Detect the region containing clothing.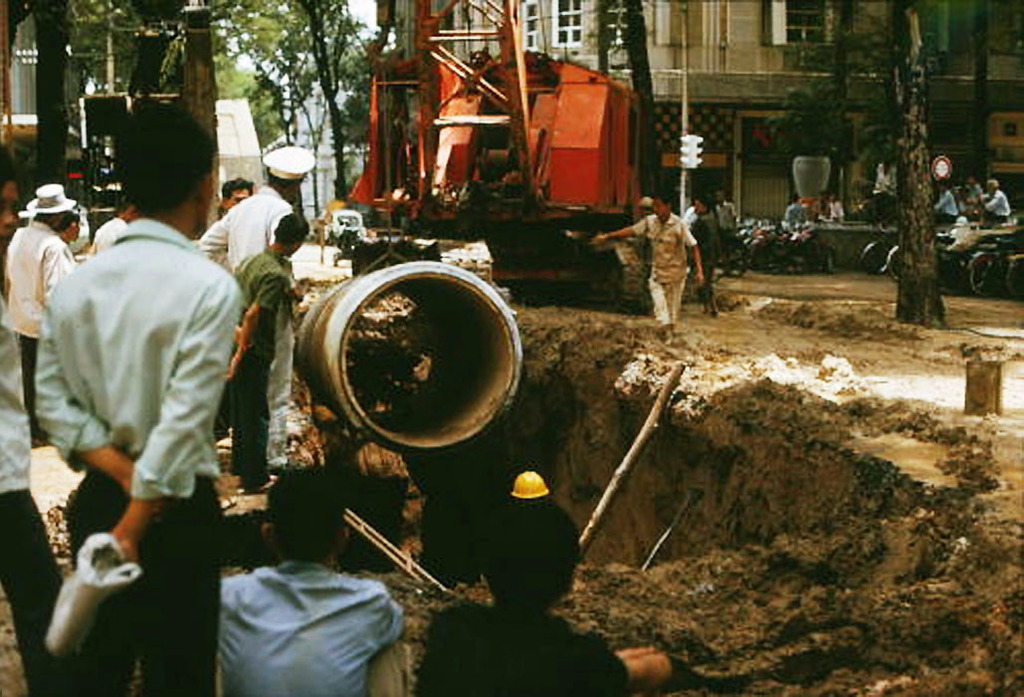
(0, 309, 66, 696).
